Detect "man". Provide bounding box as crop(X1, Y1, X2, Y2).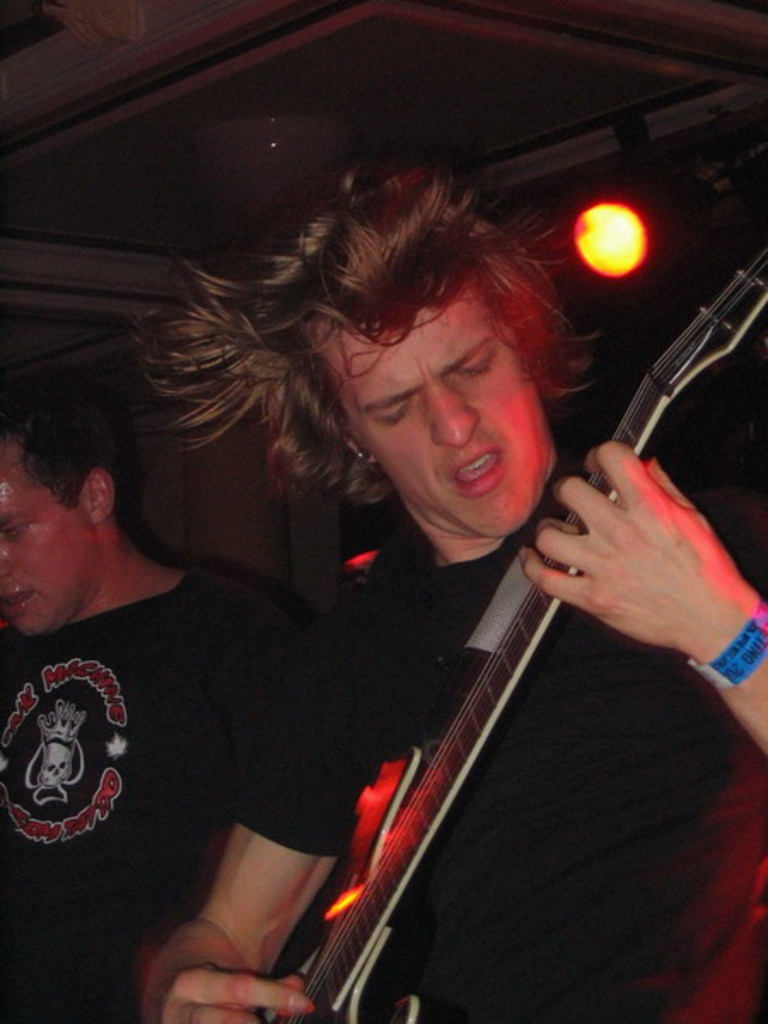
crop(0, 377, 302, 968).
